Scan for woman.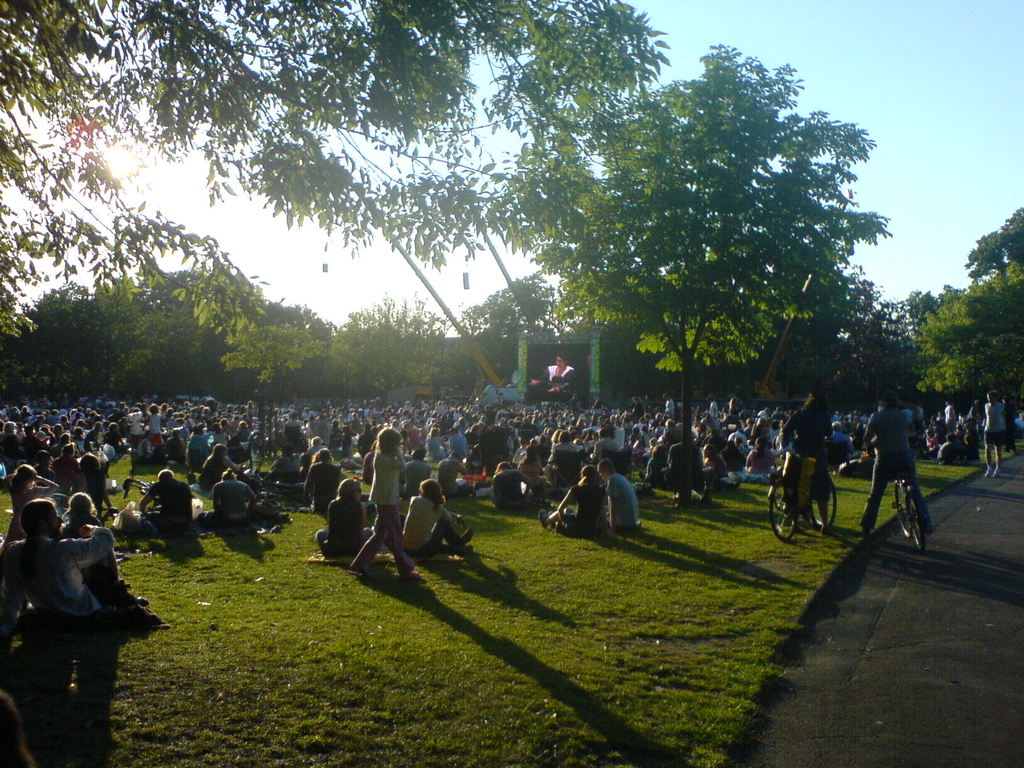
Scan result: box=[642, 441, 671, 484].
